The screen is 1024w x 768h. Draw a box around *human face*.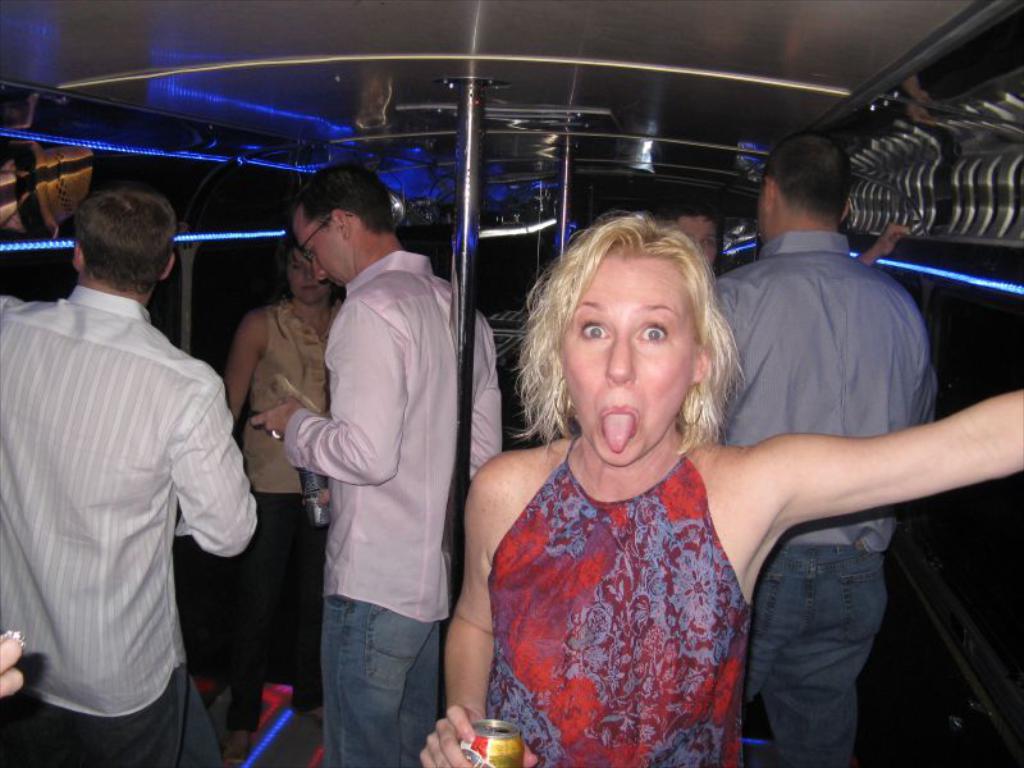
{"x1": 558, "y1": 257, "x2": 704, "y2": 466}.
